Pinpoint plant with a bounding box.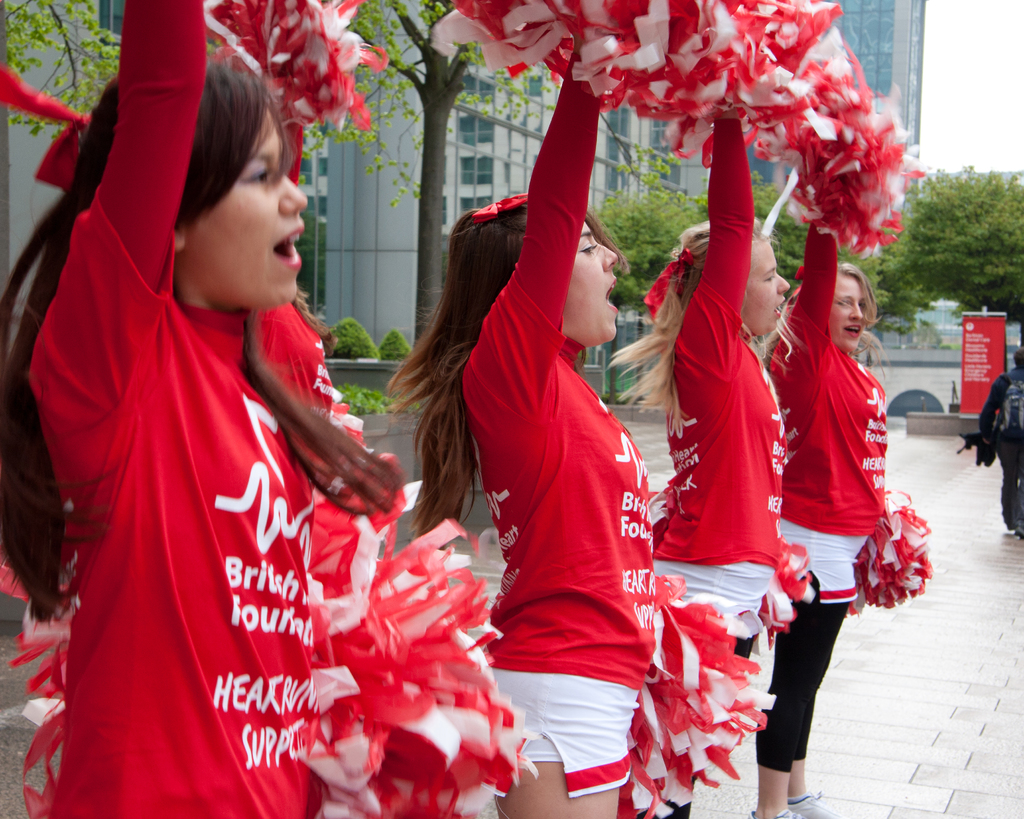
[x1=589, y1=159, x2=696, y2=364].
